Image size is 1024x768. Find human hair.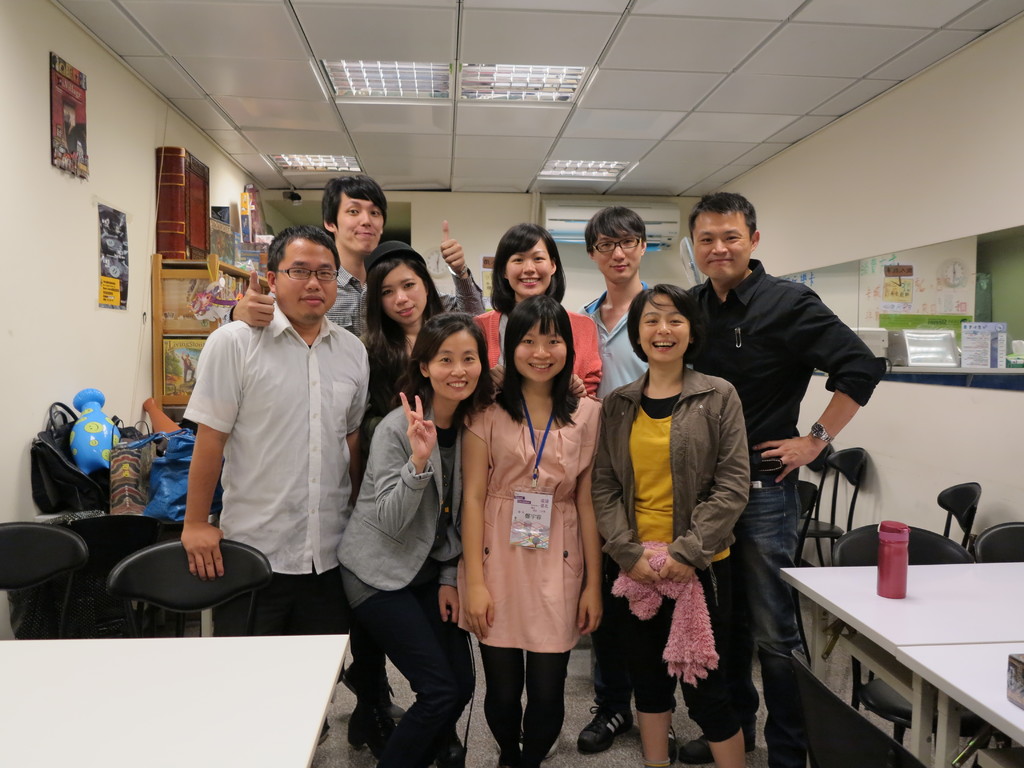
{"left": 686, "top": 190, "right": 759, "bottom": 241}.
